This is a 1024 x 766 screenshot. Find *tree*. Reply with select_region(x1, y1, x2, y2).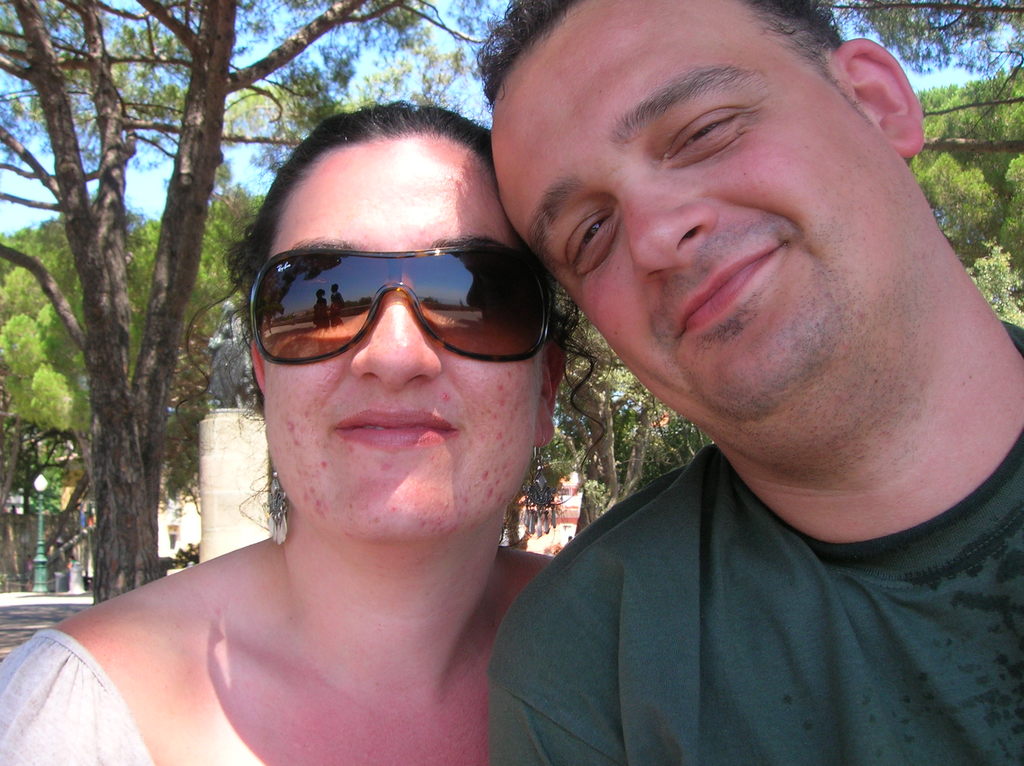
select_region(0, 0, 510, 601).
